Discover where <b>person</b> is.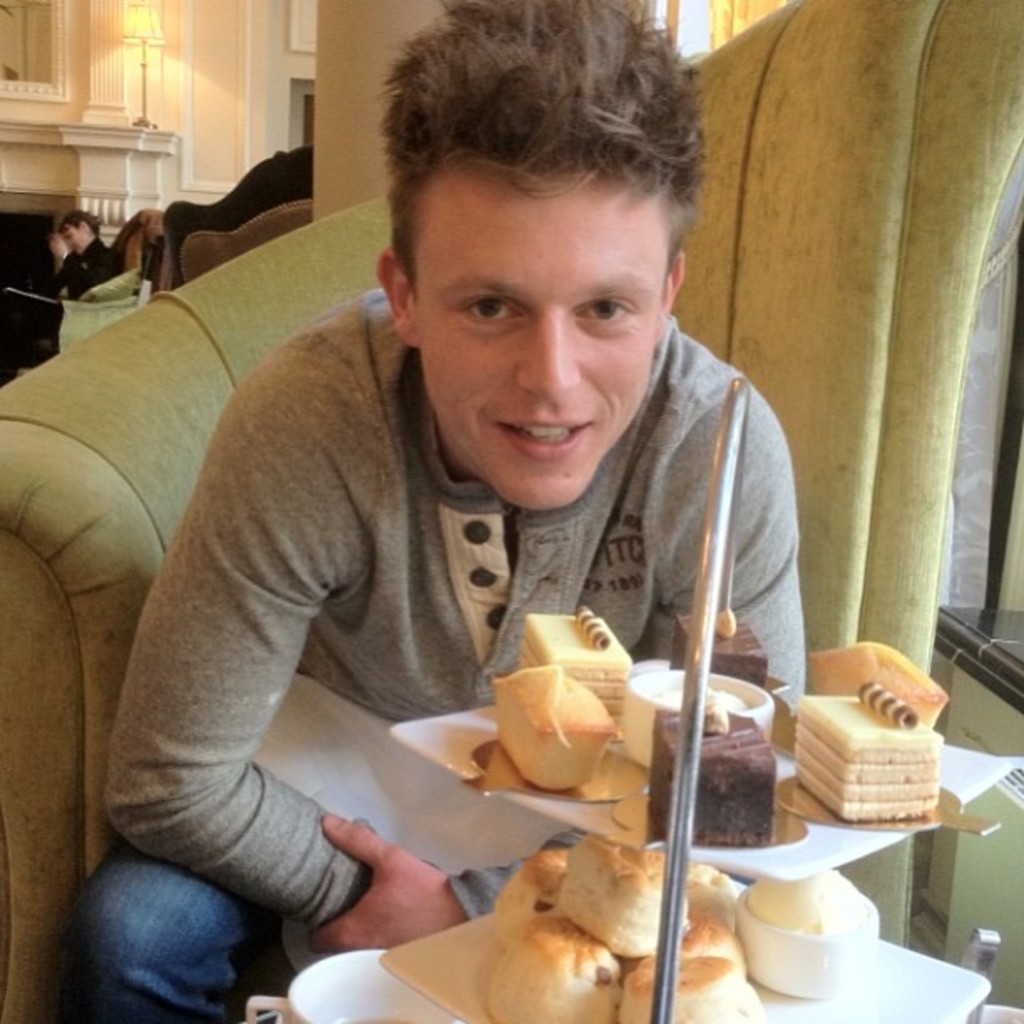
Discovered at <region>87, 13, 890, 996</region>.
